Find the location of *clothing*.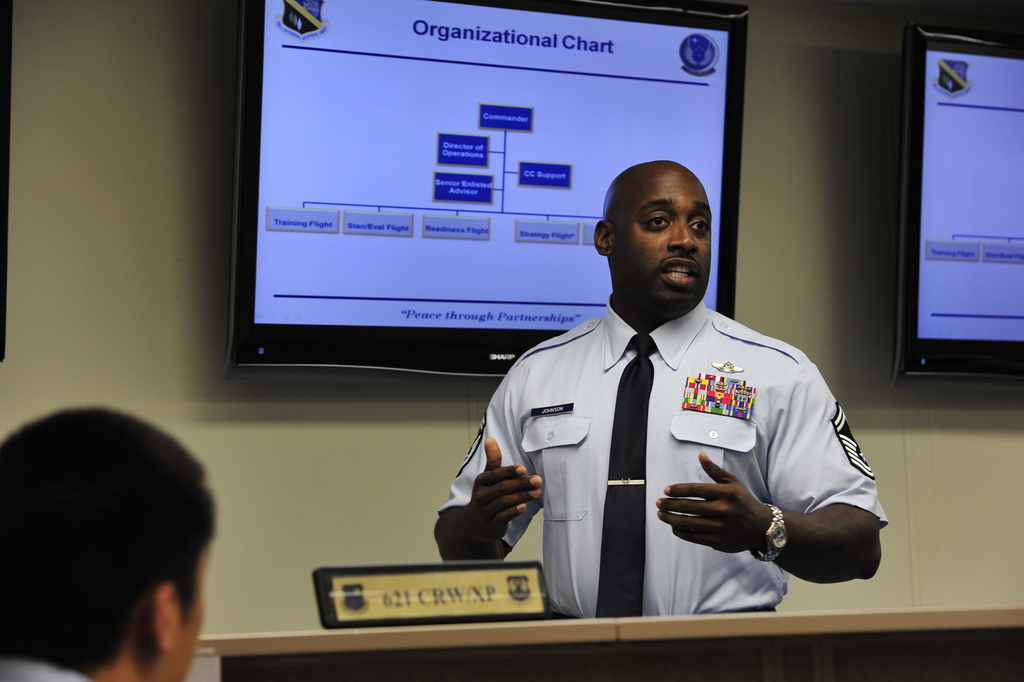
Location: rect(0, 656, 95, 681).
